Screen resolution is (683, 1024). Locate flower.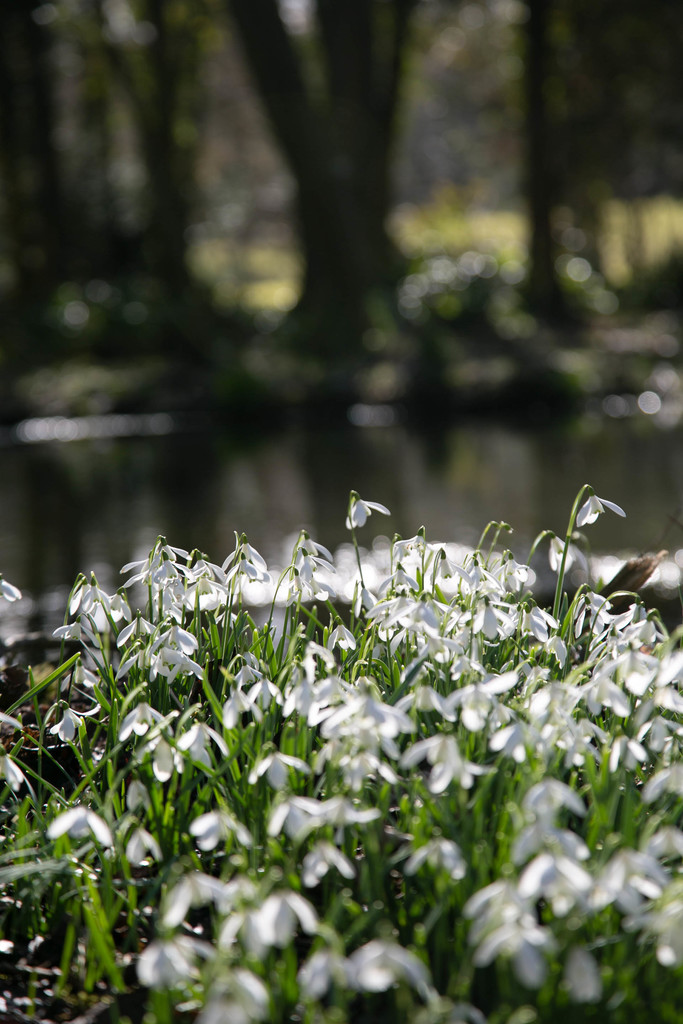
box(577, 479, 629, 528).
